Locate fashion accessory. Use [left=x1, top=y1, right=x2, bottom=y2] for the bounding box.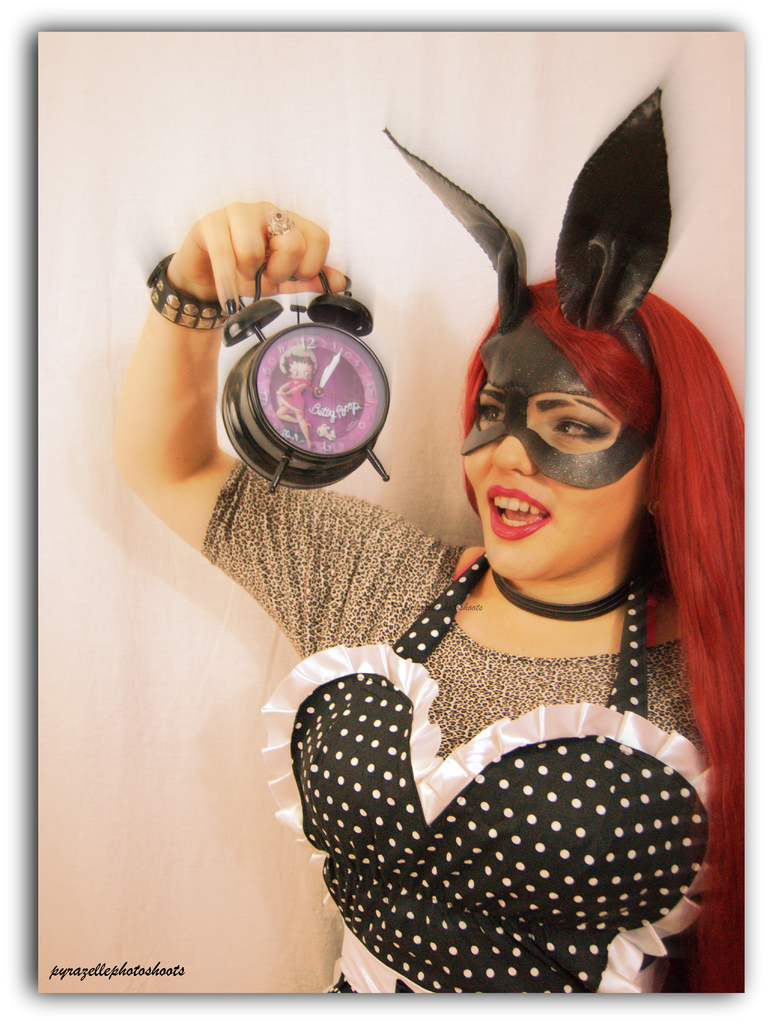
[left=280, top=344, right=316, bottom=372].
